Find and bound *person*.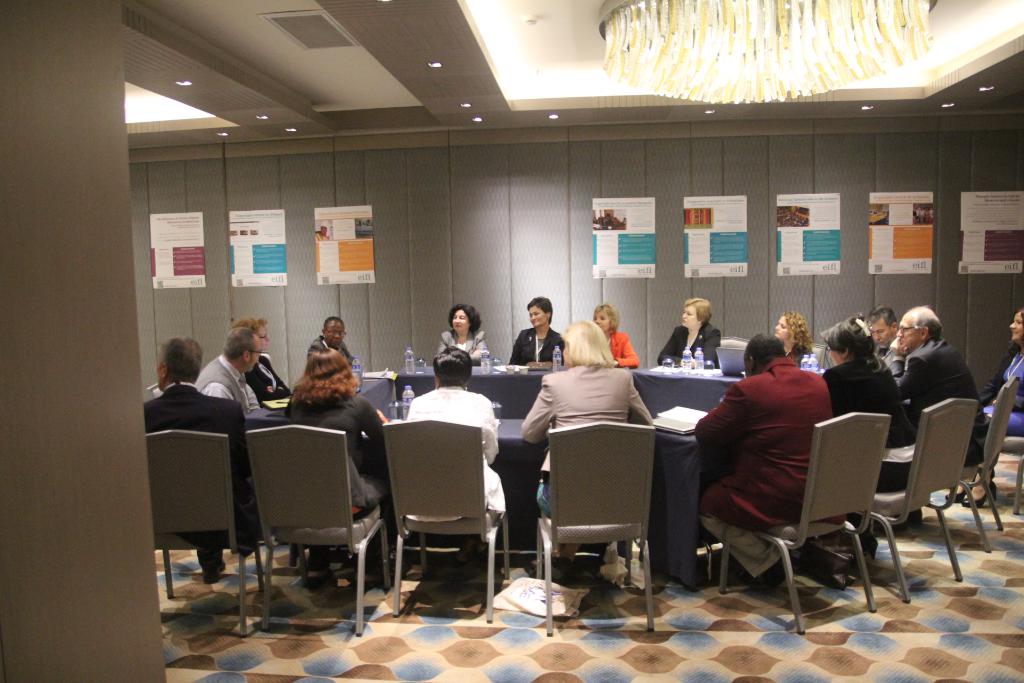
Bound: 136:336:255:583.
